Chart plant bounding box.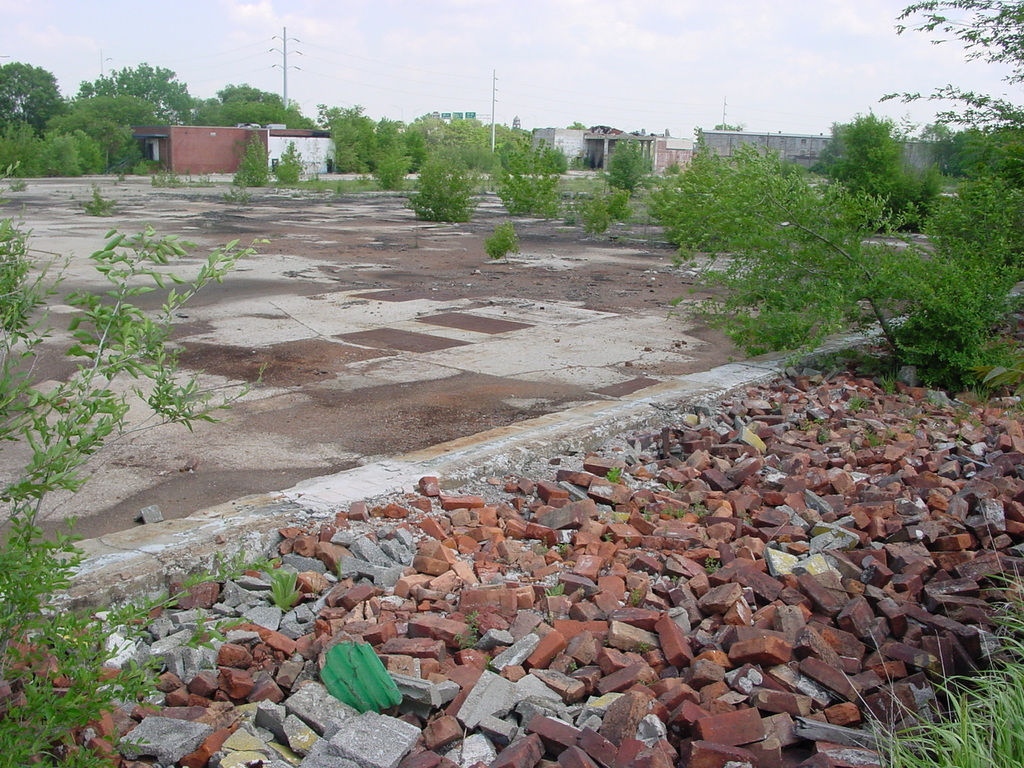
Charted: Rect(669, 478, 678, 492).
